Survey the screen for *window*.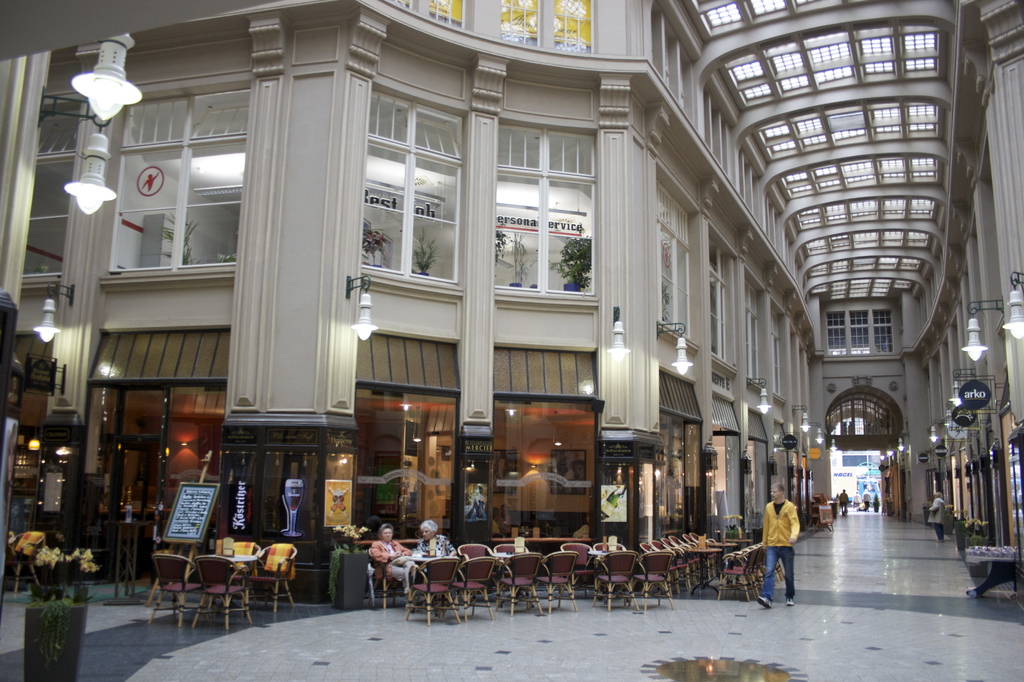
Survey found: l=493, t=120, r=601, b=314.
